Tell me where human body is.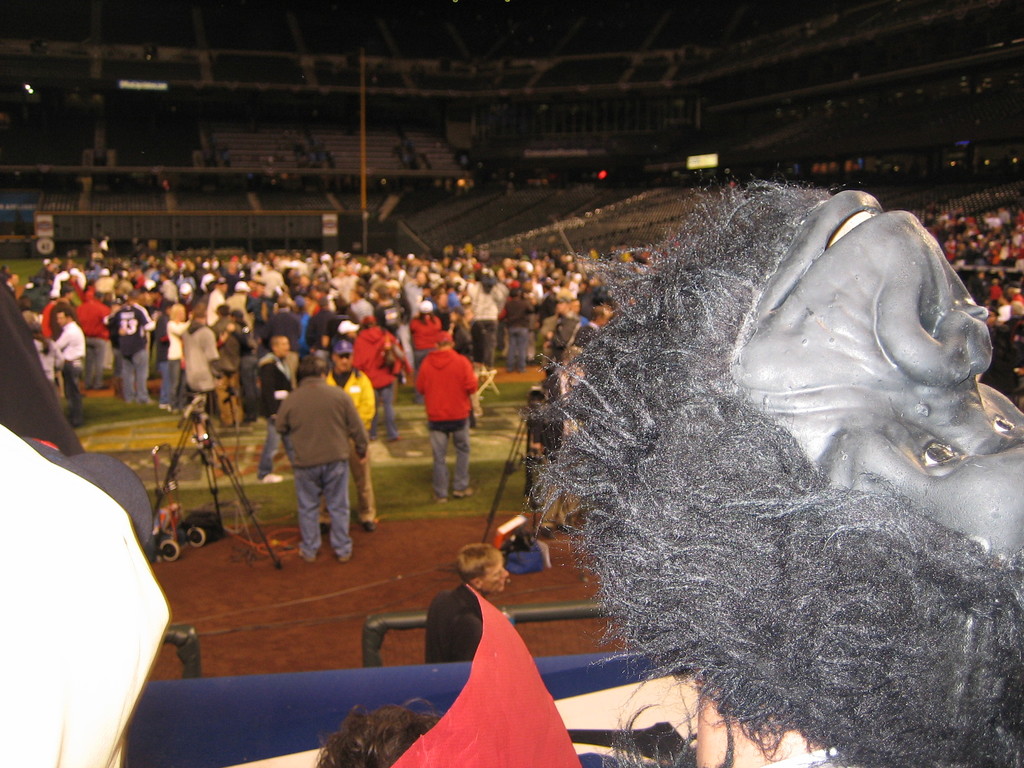
human body is at detection(292, 250, 303, 274).
